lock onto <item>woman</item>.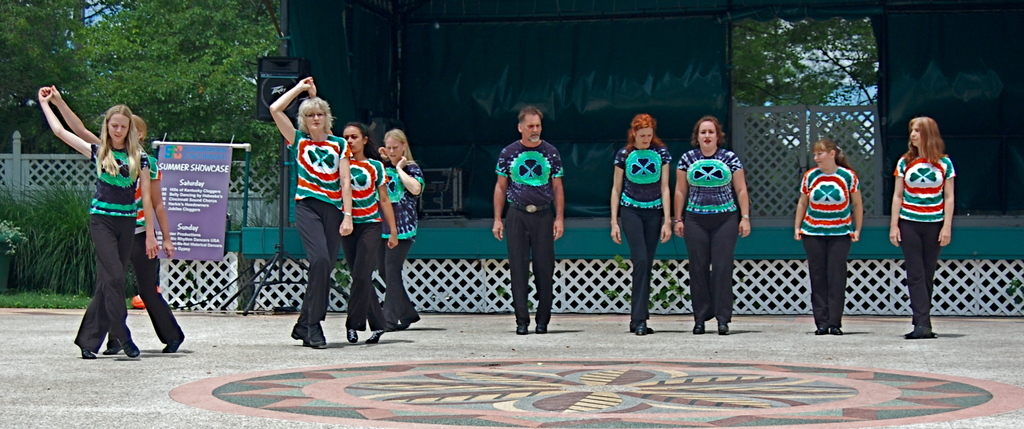
Locked: (x1=305, y1=77, x2=401, y2=346).
